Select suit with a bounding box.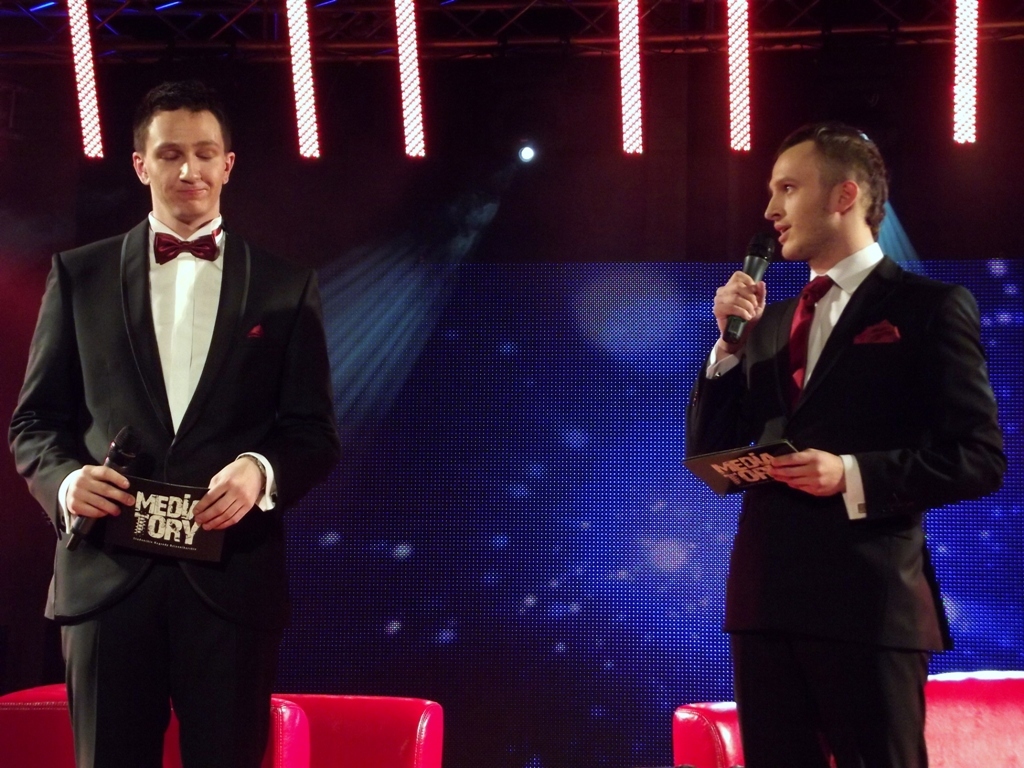
bbox(683, 239, 1004, 767).
